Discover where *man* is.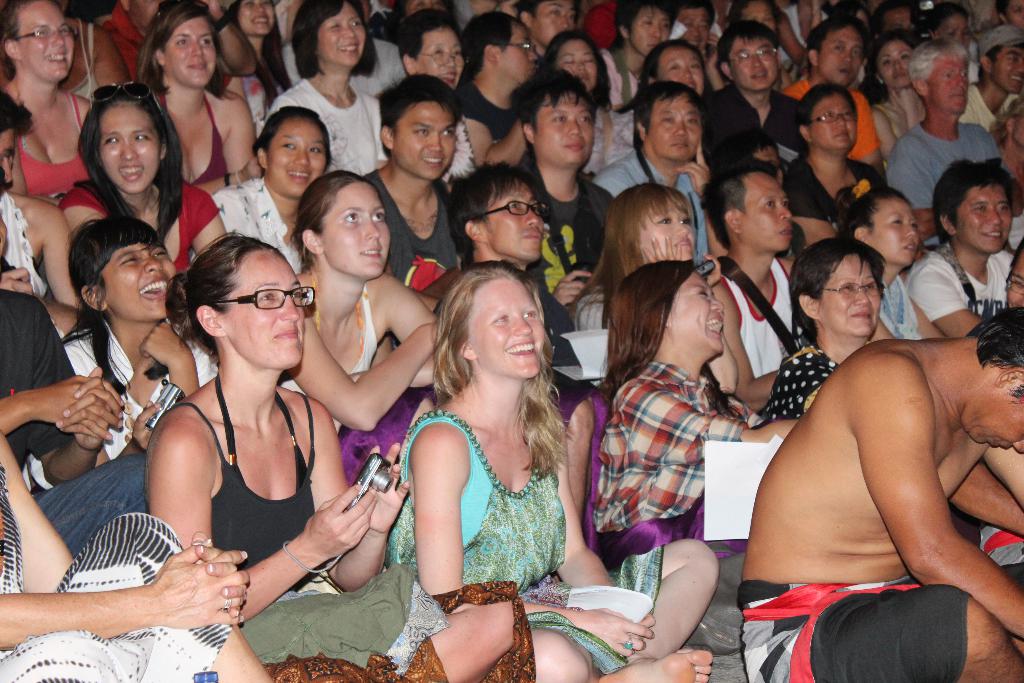
Discovered at (902,165,1023,359).
